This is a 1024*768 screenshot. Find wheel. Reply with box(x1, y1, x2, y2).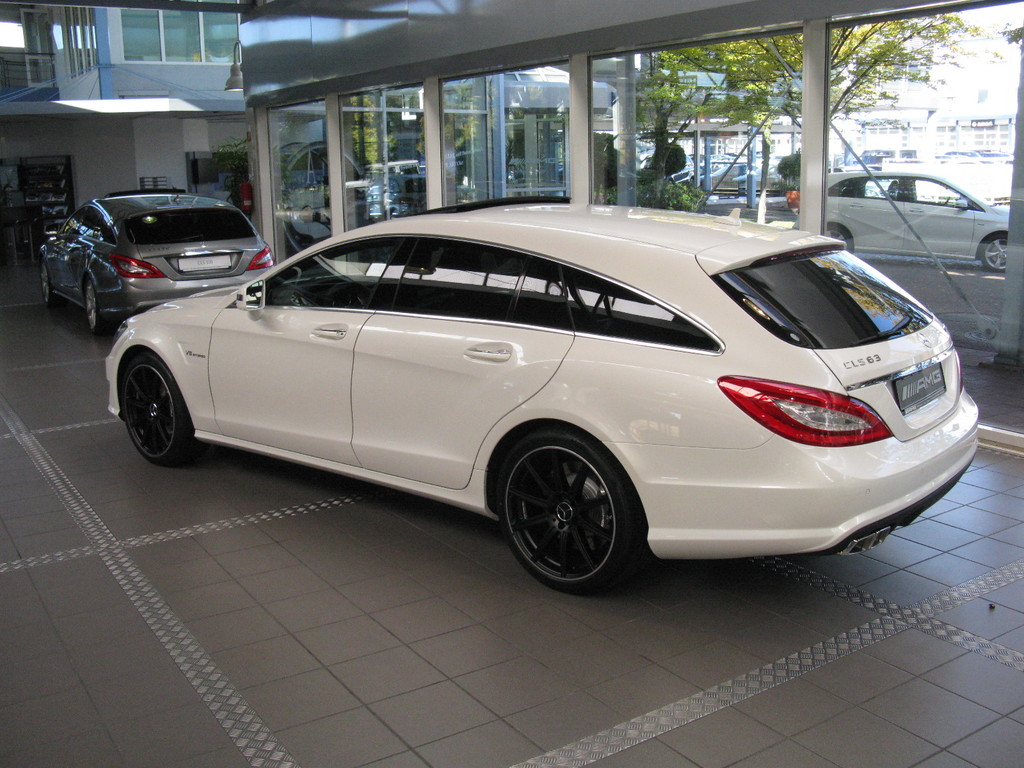
box(496, 429, 647, 598).
